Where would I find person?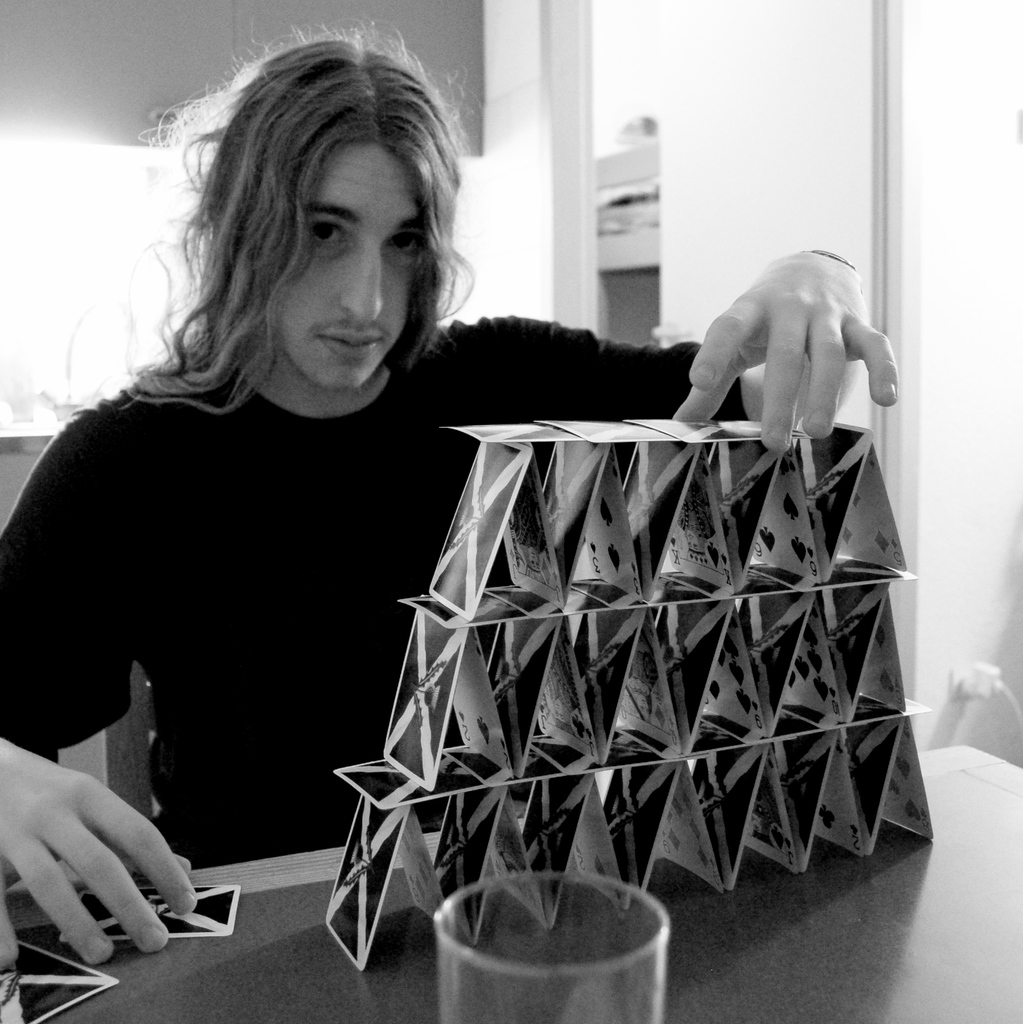
At bbox=(0, 20, 897, 968).
